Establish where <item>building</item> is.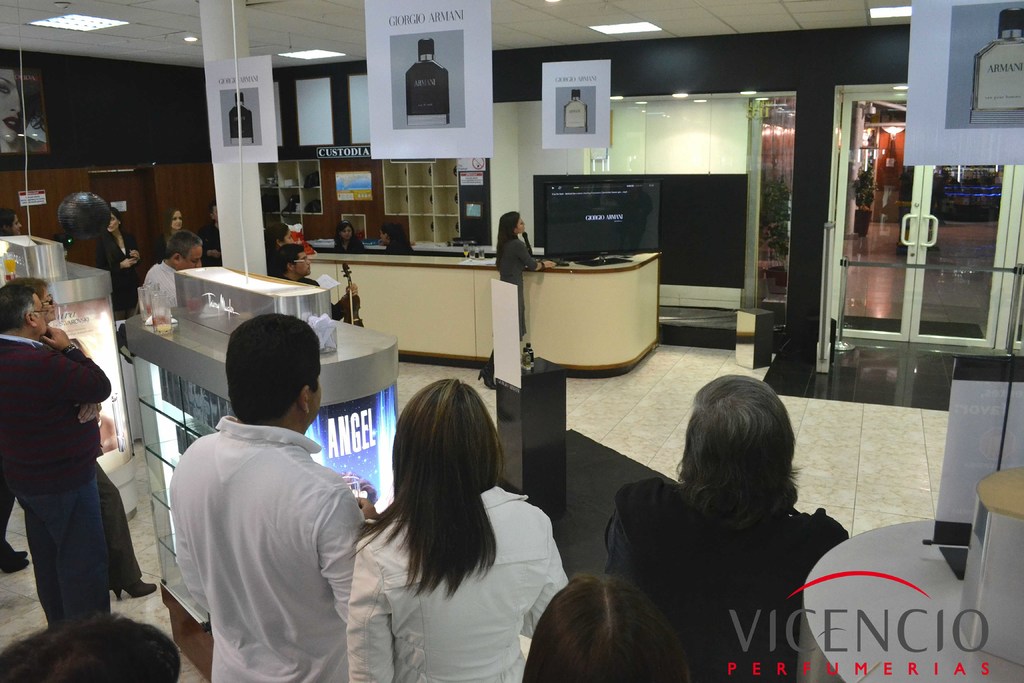
Established at <bbox>0, 0, 1023, 682</bbox>.
